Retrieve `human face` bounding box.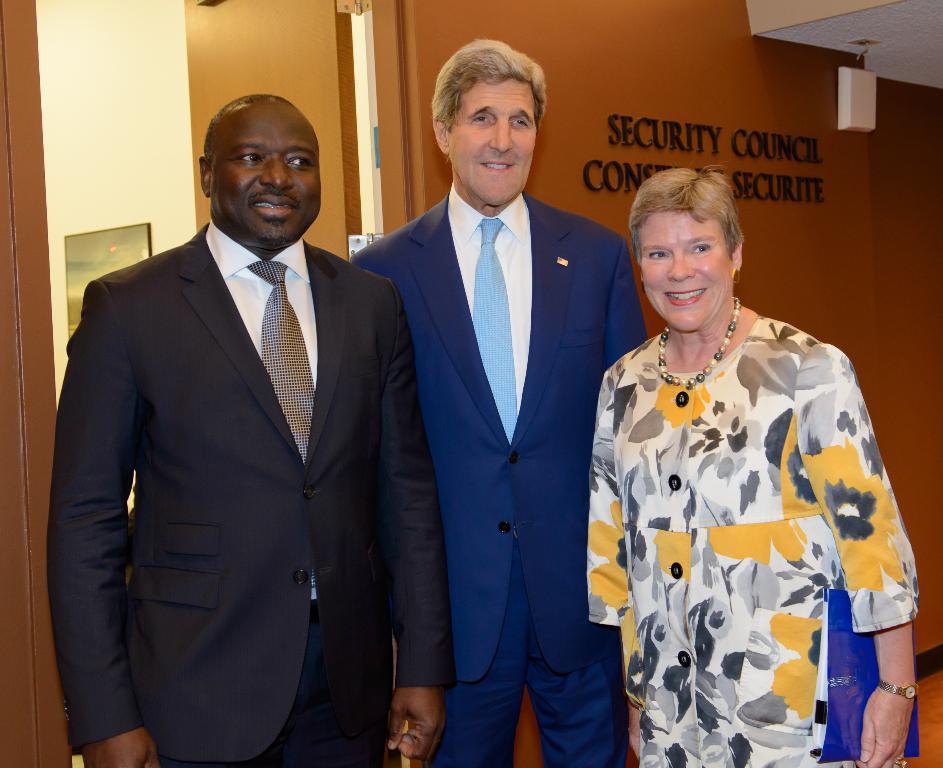
Bounding box: {"x1": 207, "y1": 110, "x2": 327, "y2": 248}.
